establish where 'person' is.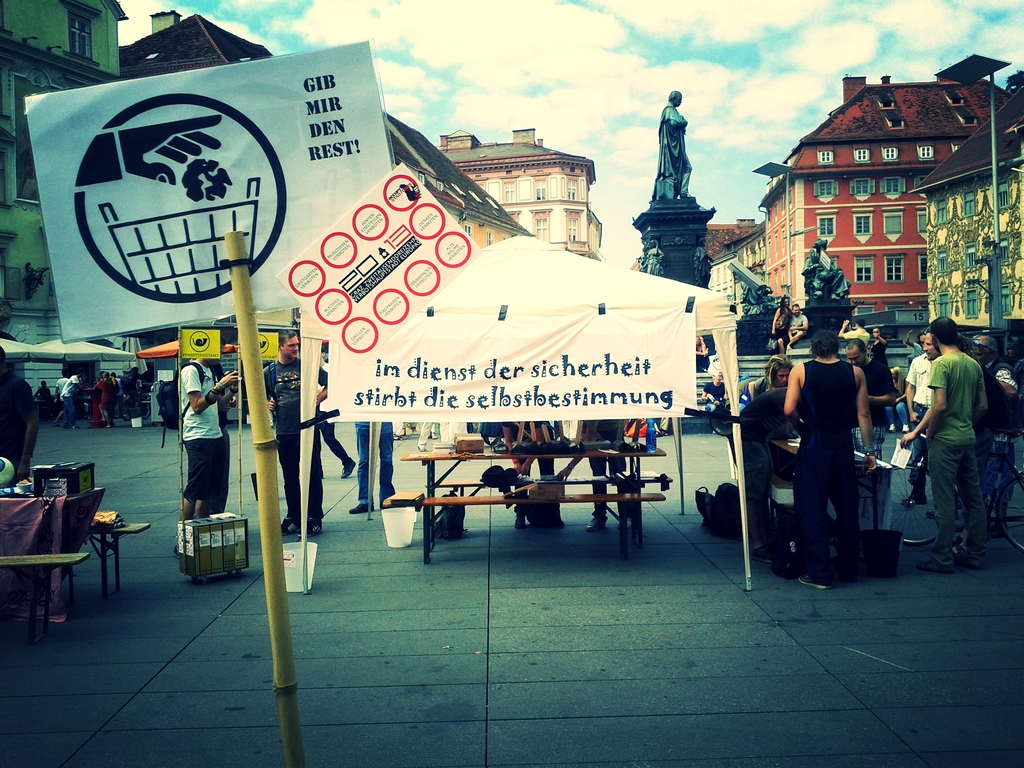
Established at x1=348, y1=419, x2=396, y2=510.
